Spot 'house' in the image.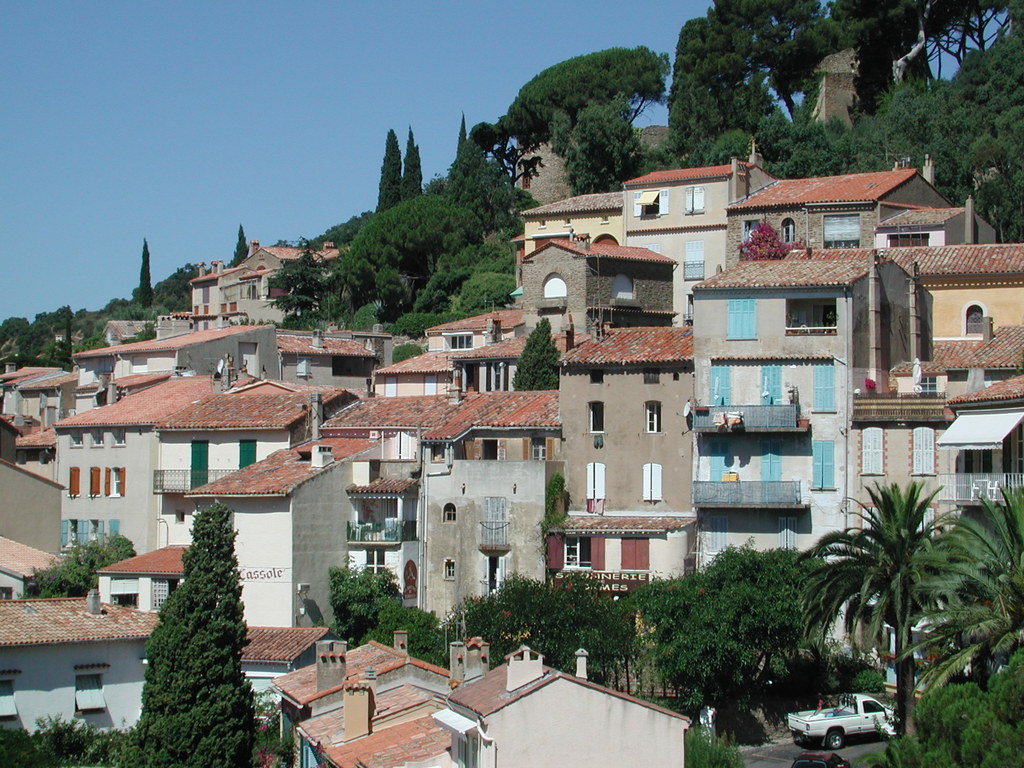
'house' found at bbox=[184, 271, 224, 331].
